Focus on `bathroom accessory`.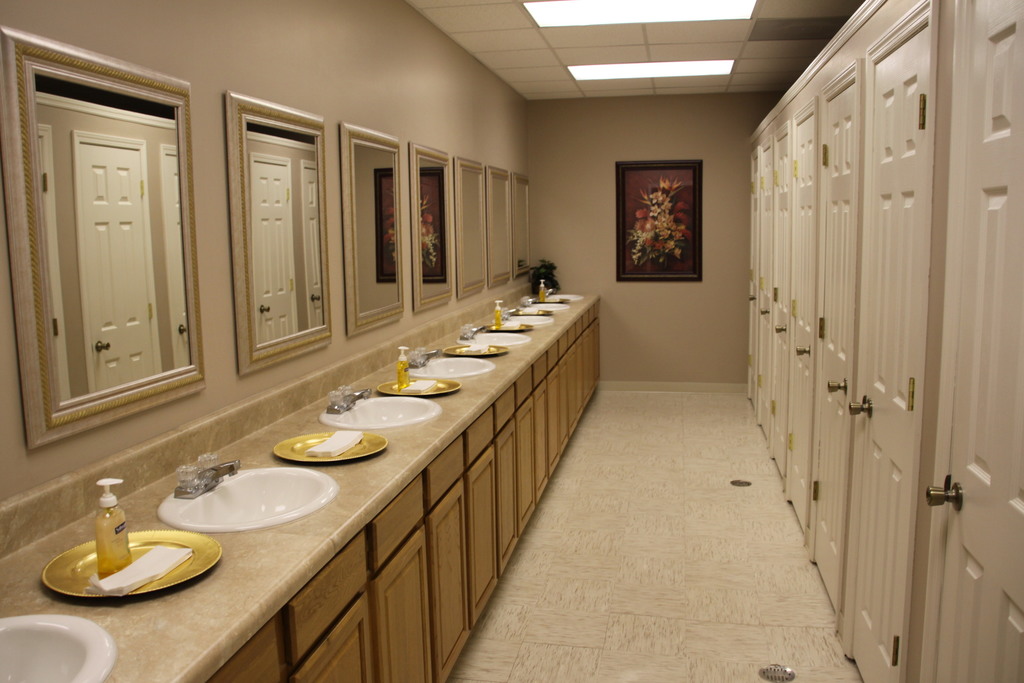
Focused at [408,347,443,366].
